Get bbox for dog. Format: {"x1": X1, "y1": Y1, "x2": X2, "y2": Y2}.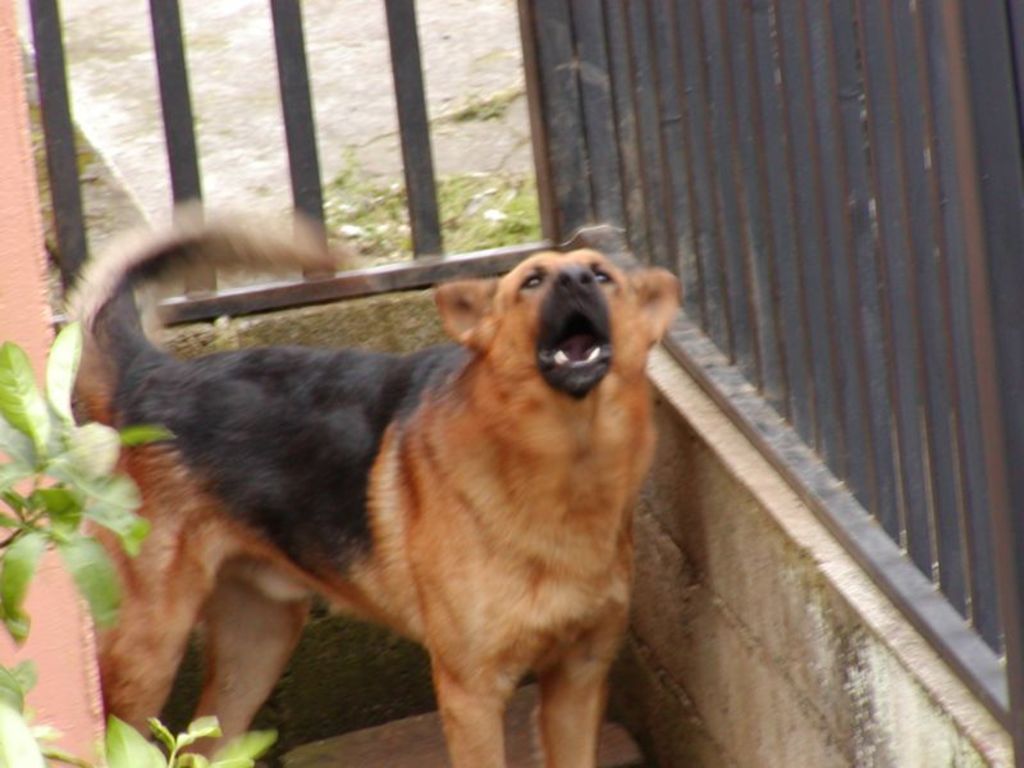
{"x1": 52, "y1": 207, "x2": 680, "y2": 767}.
